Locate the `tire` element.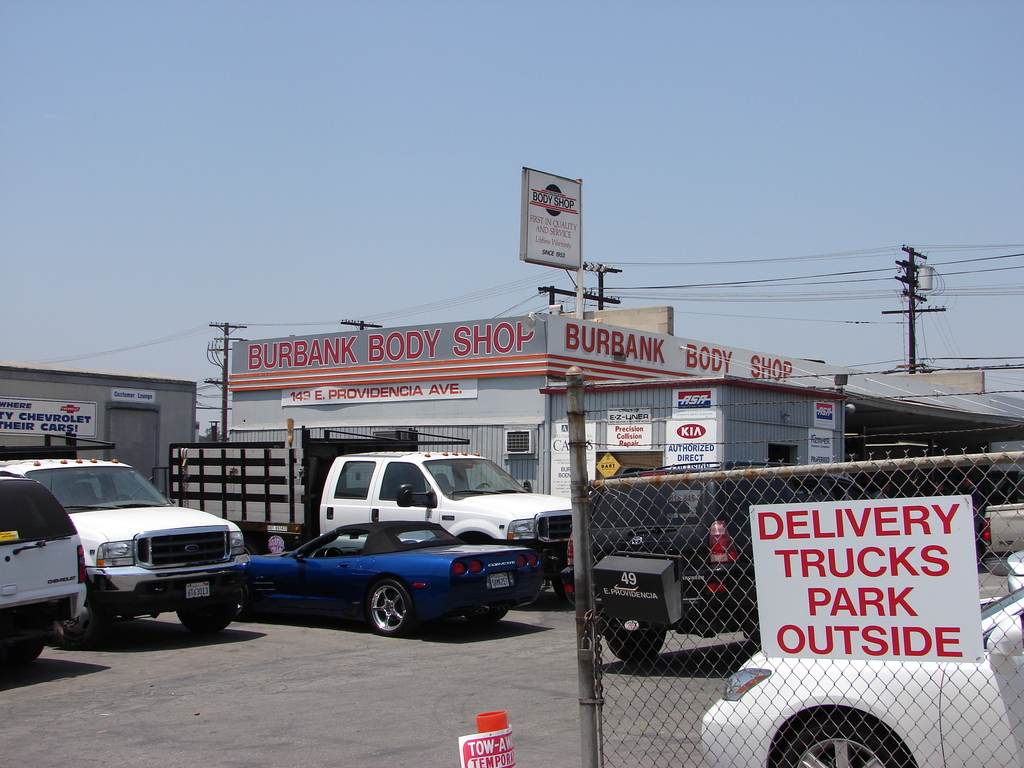
Element bbox: 367:577:416:636.
